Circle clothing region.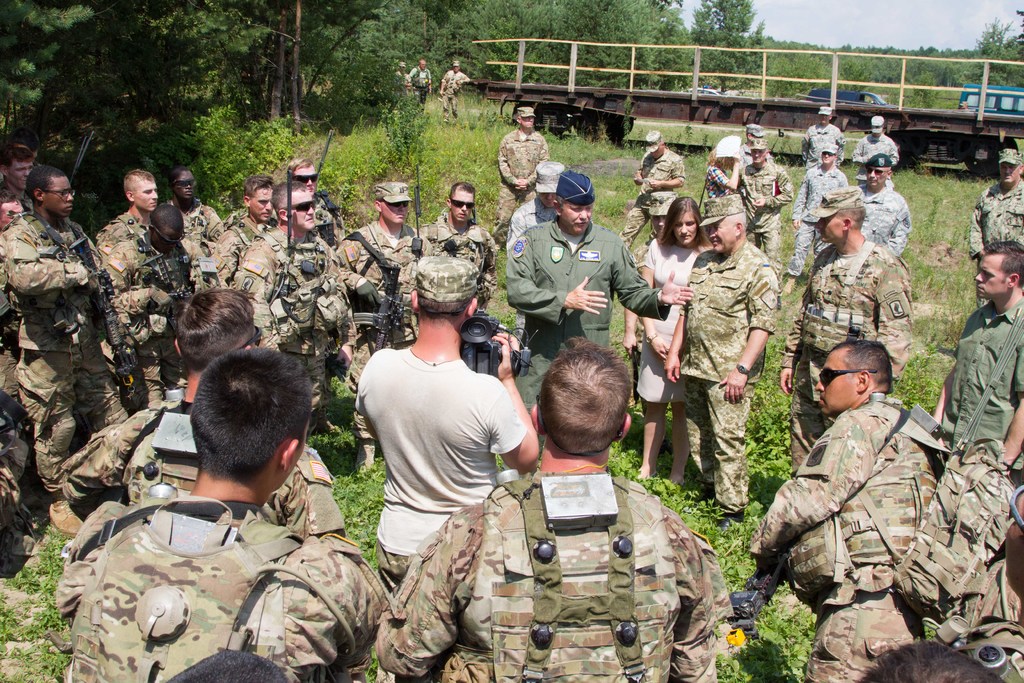
Region: x1=505 y1=217 x2=673 y2=397.
